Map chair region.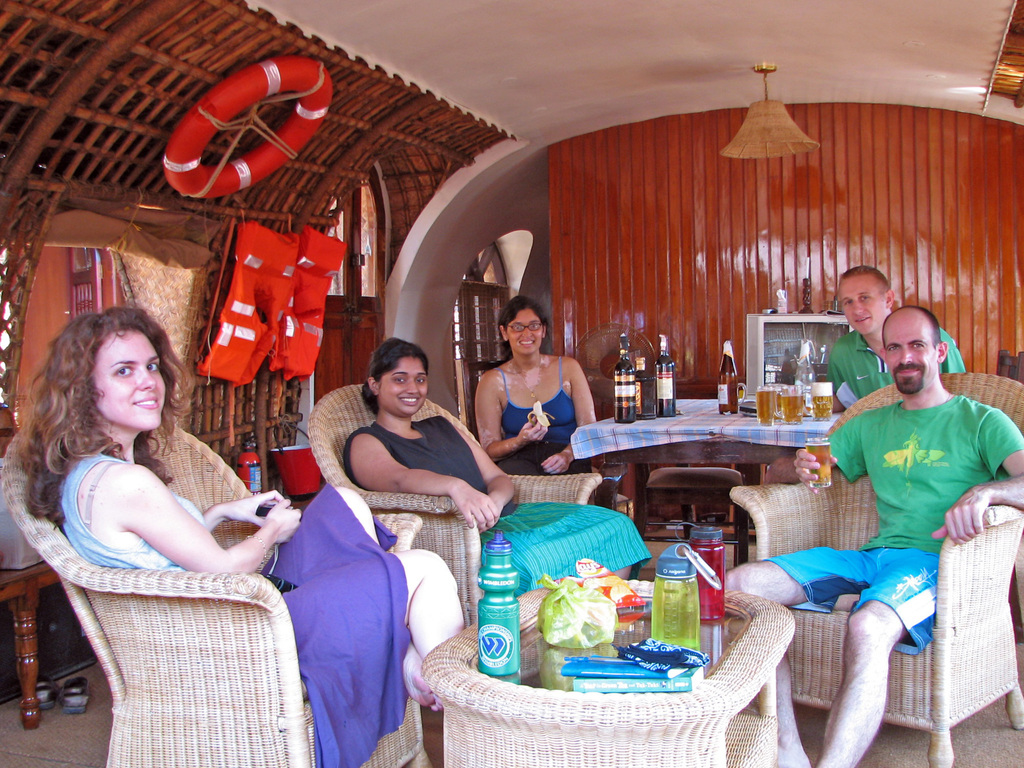
Mapped to box=[990, 353, 1023, 384].
